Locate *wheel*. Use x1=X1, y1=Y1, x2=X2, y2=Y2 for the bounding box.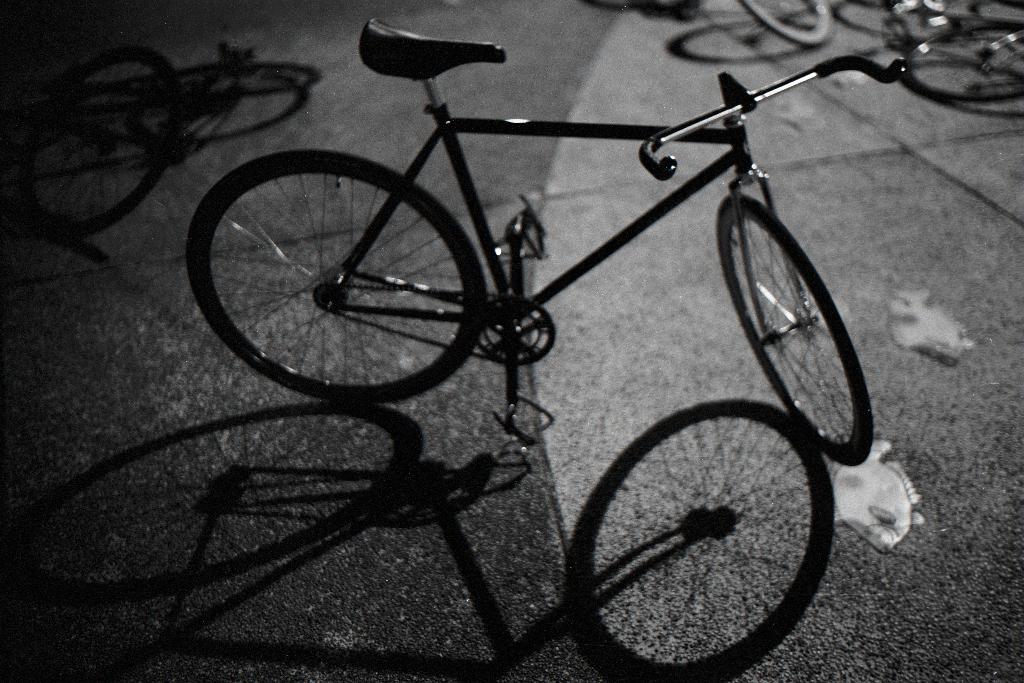
x1=17, y1=47, x2=189, y2=240.
